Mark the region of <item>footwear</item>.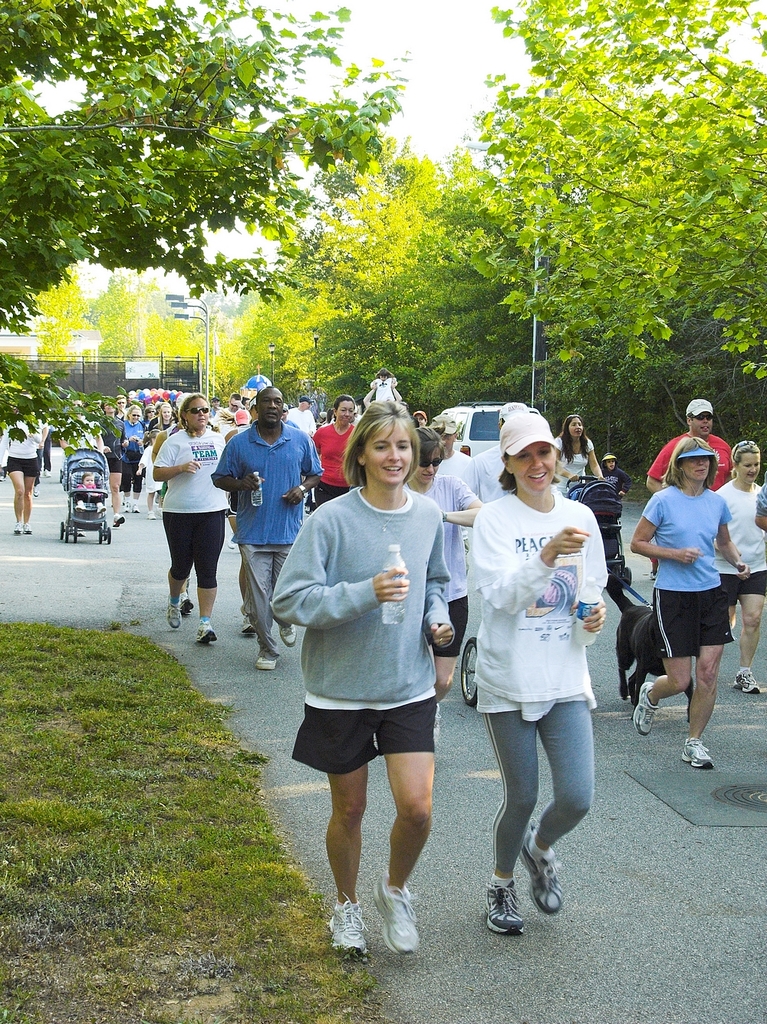
Region: rect(278, 620, 297, 648).
